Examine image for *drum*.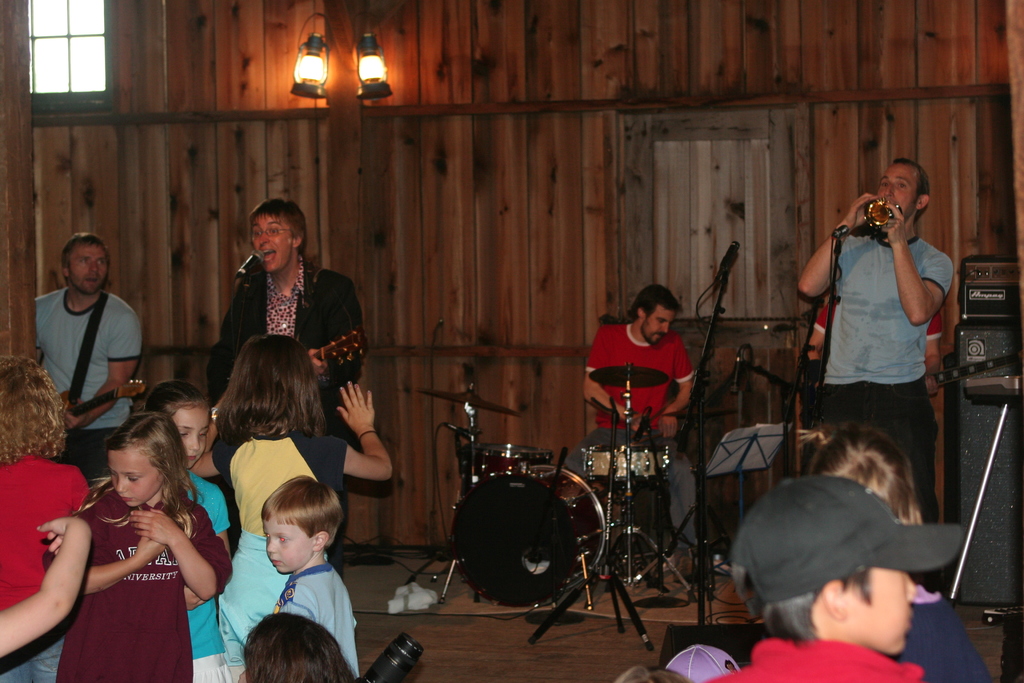
Examination result: rect(582, 444, 668, 481).
